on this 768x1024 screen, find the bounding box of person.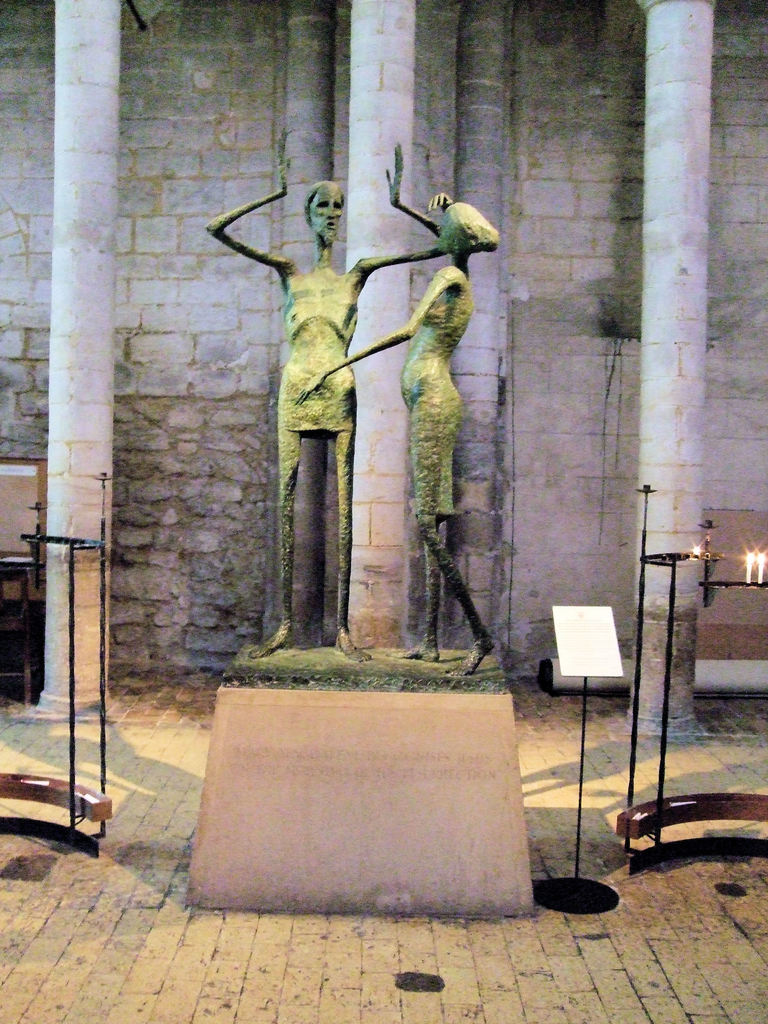
Bounding box: Rect(287, 147, 493, 666).
